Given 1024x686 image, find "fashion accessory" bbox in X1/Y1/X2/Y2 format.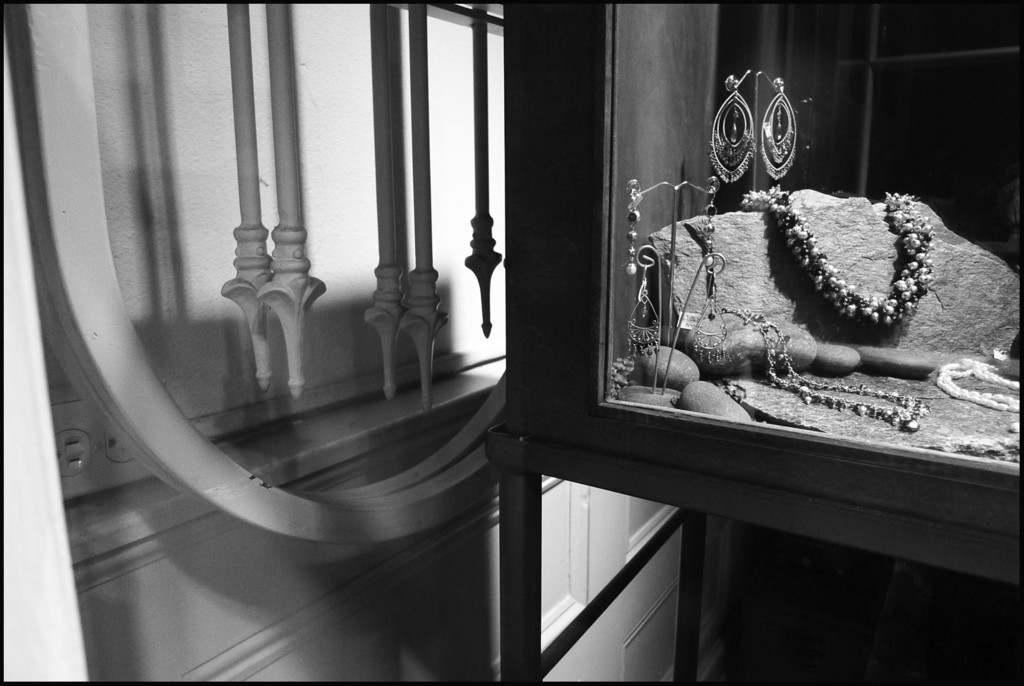
758/74/795/182.
